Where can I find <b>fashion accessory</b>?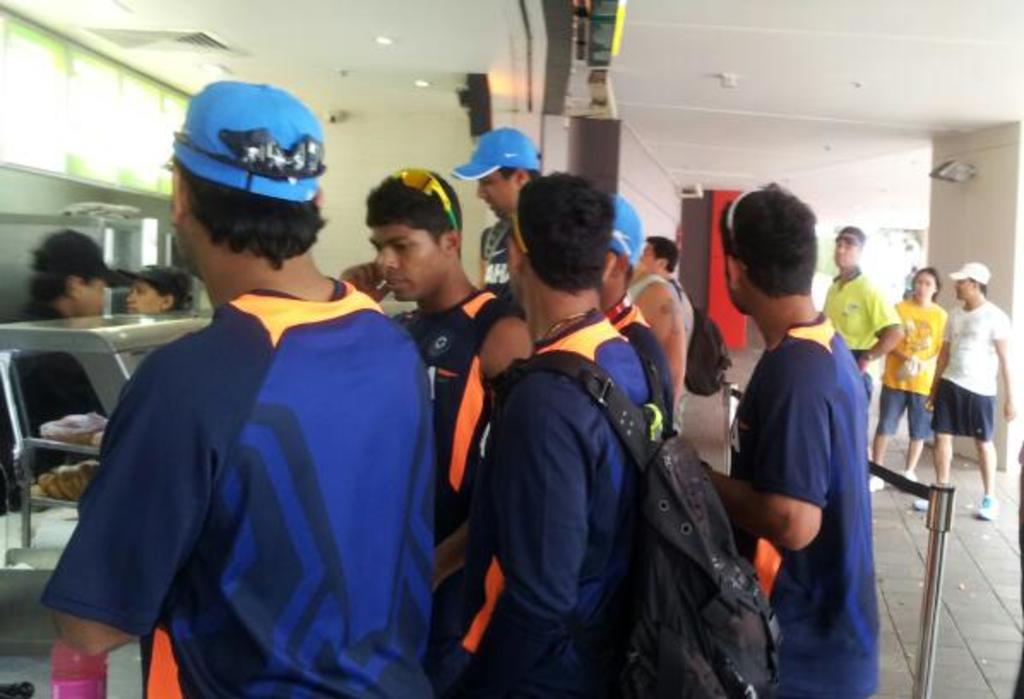
You can find it at {"x1": 909, "y1": 499, "x2": 926, "y2": 509}.
